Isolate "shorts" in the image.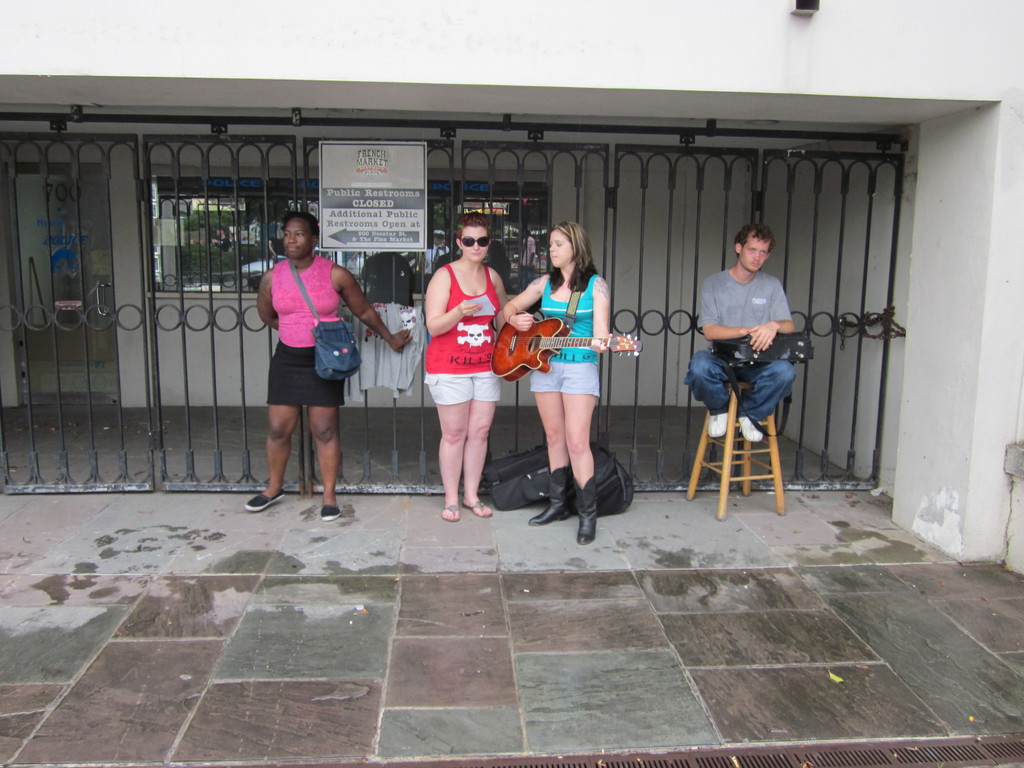
Isolated region: x1=531, y1=360, x2=600, y2=395.
